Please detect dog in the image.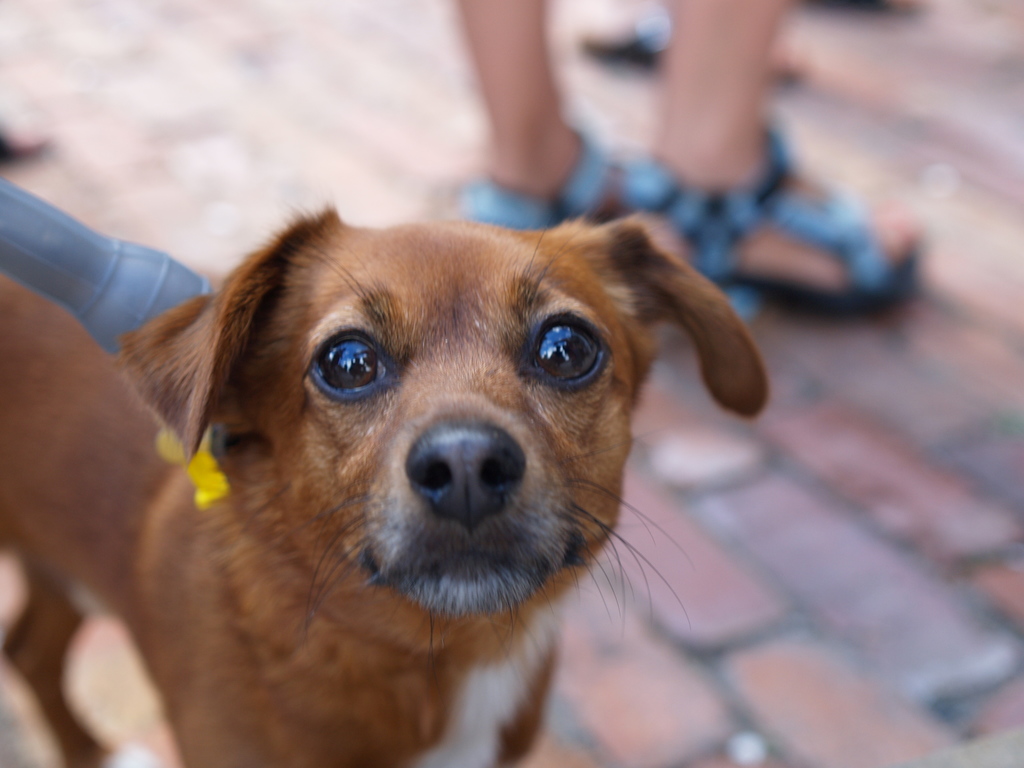
0/198/767/767.
